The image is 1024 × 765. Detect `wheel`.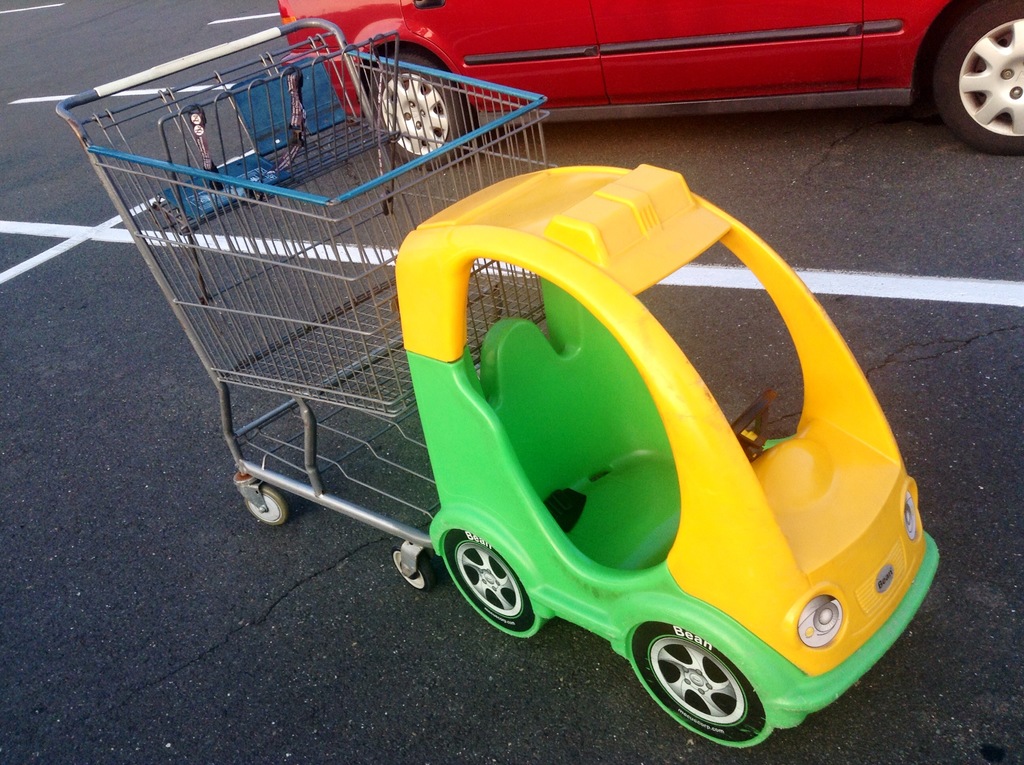
Detection: (x1=729, y1=392, x2=775, y2=460).
